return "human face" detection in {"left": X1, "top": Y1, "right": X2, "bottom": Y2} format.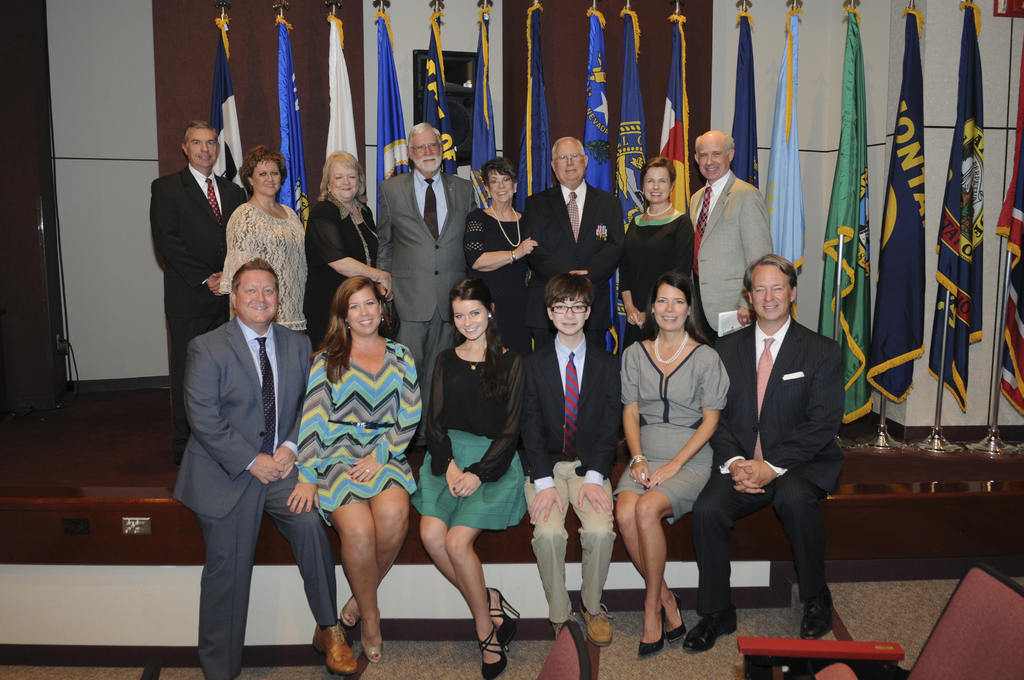
{"left": 696, "top": 139, "right": 727, "bottom": 179}.
